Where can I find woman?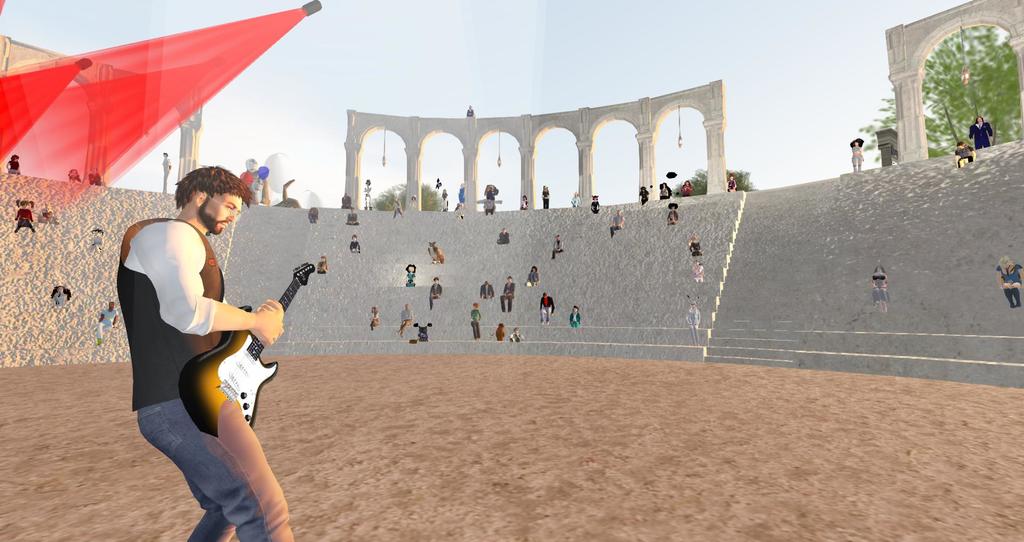
You can find it at 680/180/692/196.
